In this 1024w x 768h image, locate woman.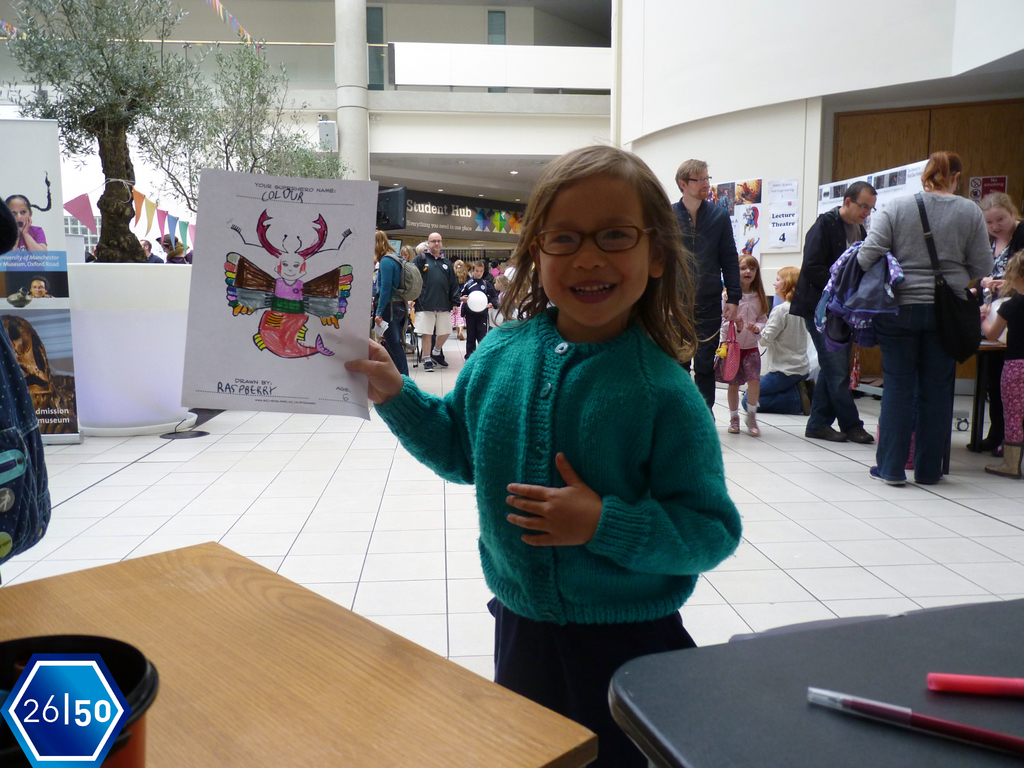
Bounding box: [x1=744, y1=266, x2=823, y2=419].
